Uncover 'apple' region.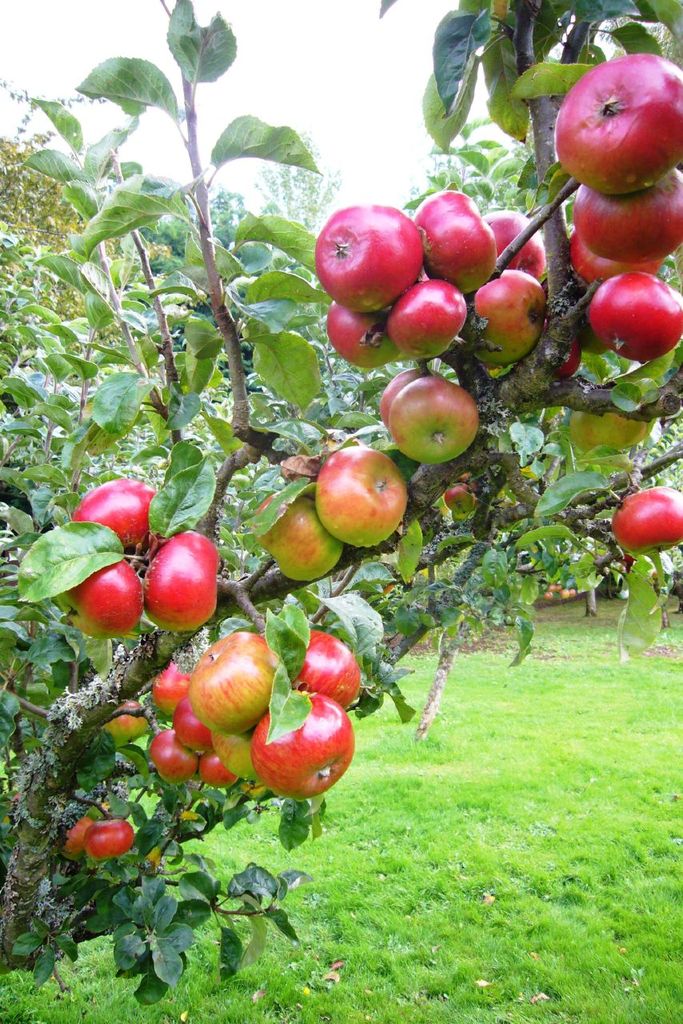
Uncovered: 63/820/95/857.
